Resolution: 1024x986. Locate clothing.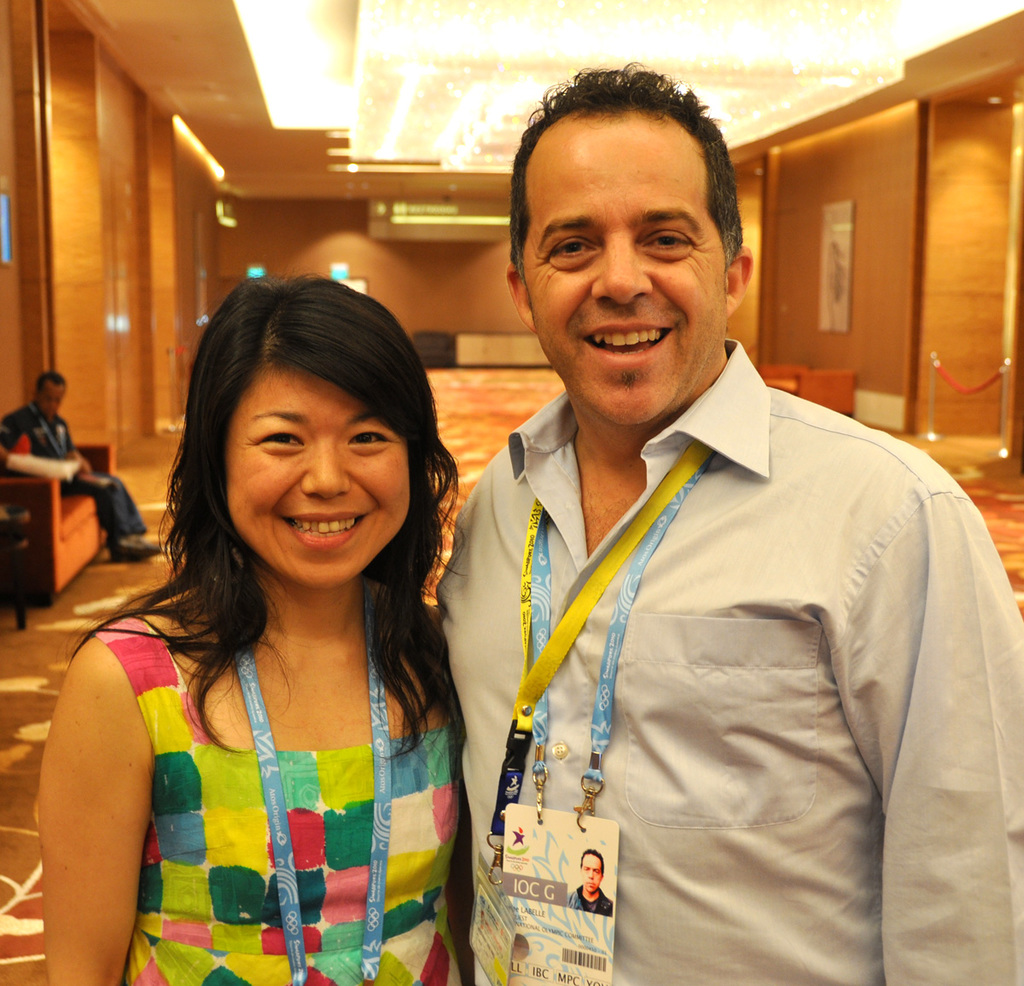
bbox=[85, 599, 450, 985].
